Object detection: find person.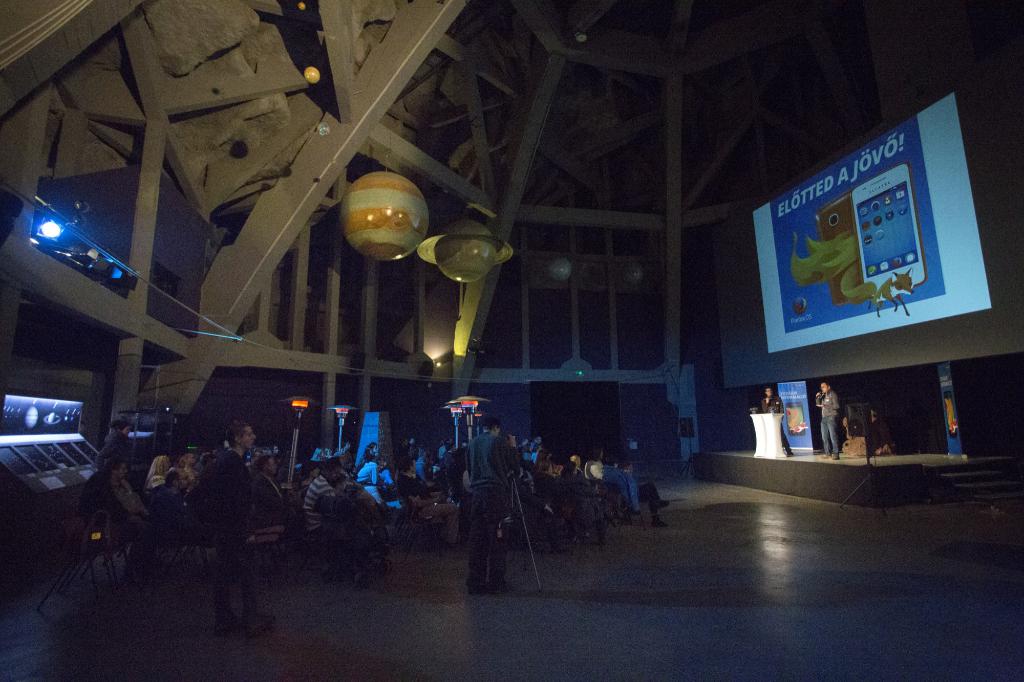
box(458, 397, 531, 583).
